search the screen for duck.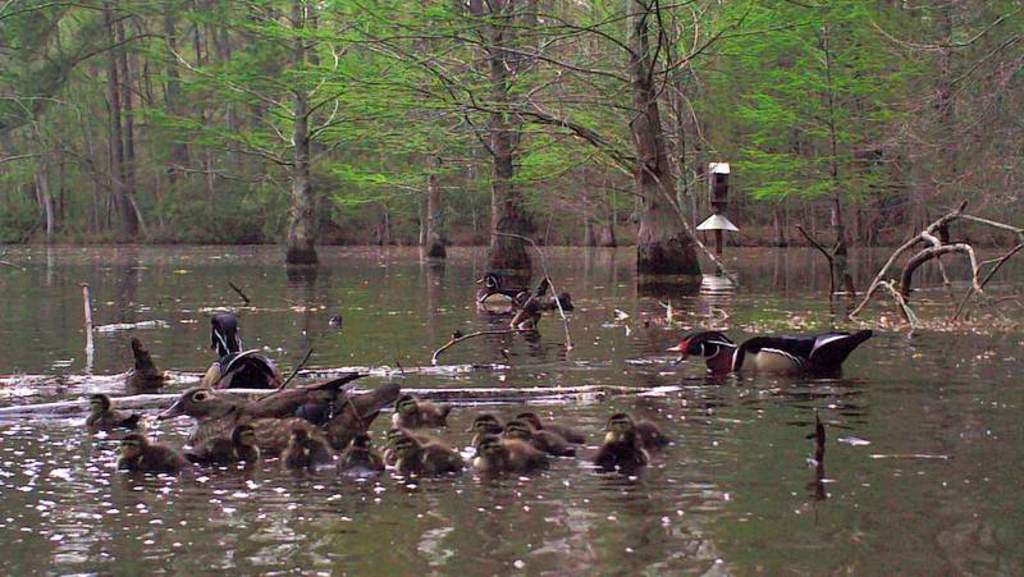
Found at <box>197,307,292,399</box>.
